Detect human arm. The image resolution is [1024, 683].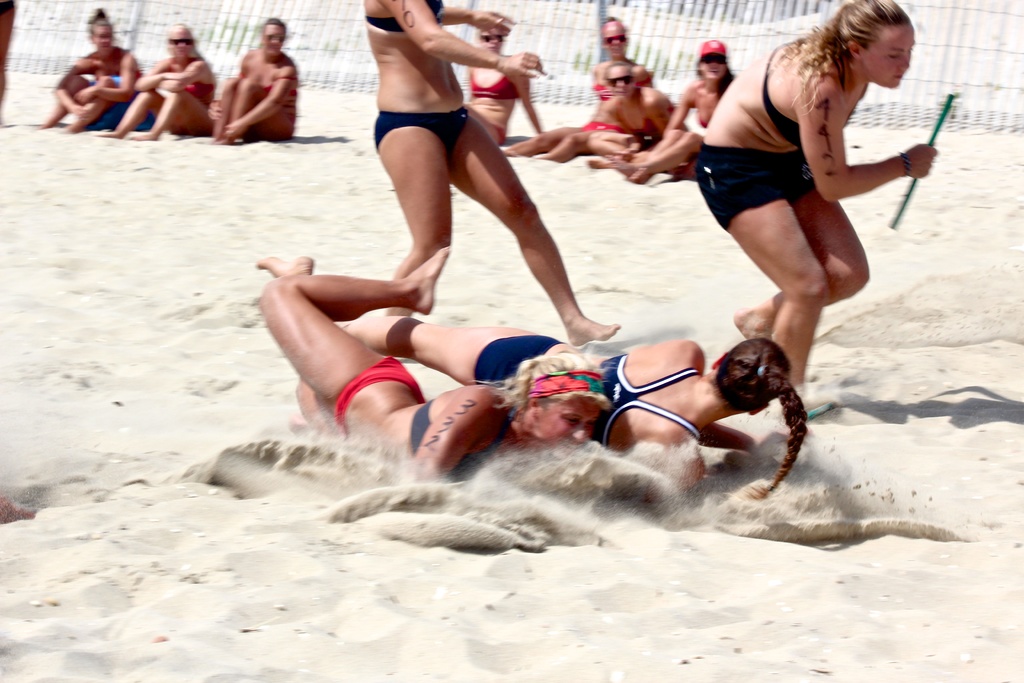
<bbox>698, 421, 803, 456</bbox>.
